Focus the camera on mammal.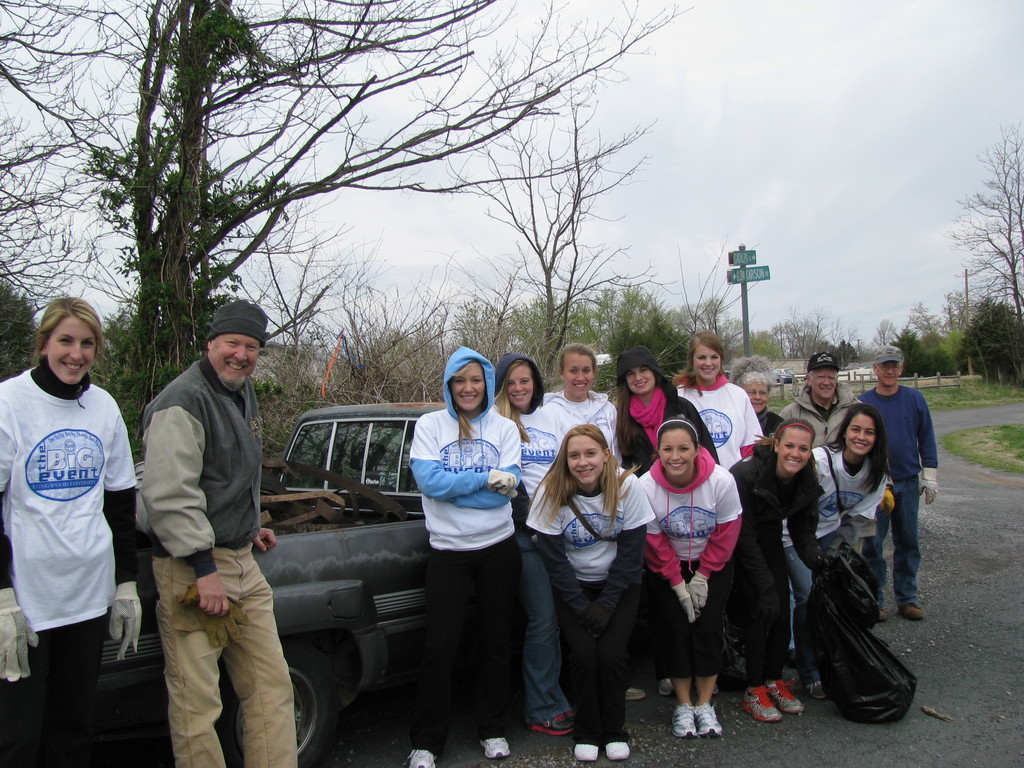
Focus region: bbox(857, 344, 938, 618).
